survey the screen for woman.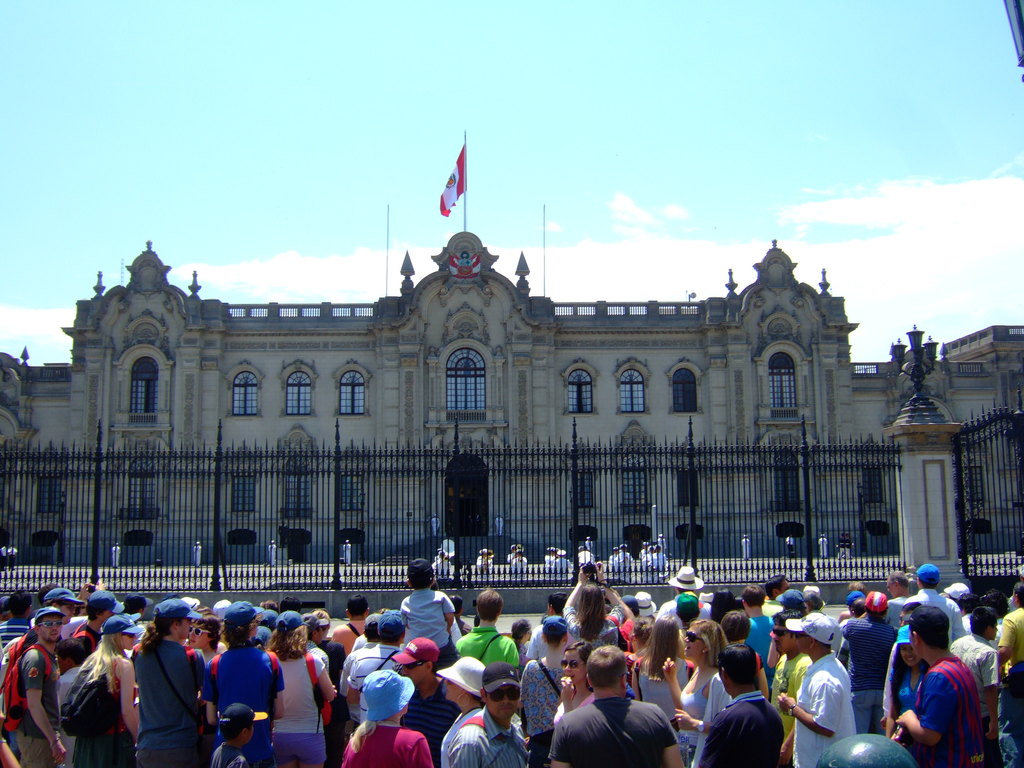
Survey found: bbox=[552, 637, 596, 724].
